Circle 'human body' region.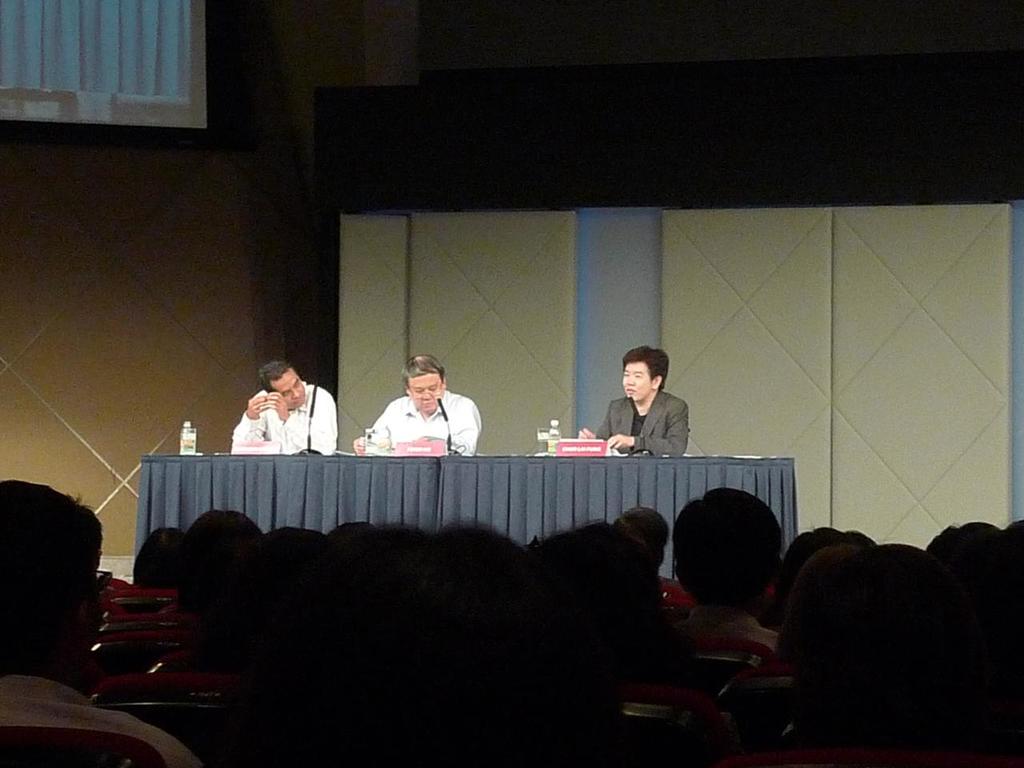
Region: {"left": 578, "top": 394, "right": 686, "bottom": 454}.
